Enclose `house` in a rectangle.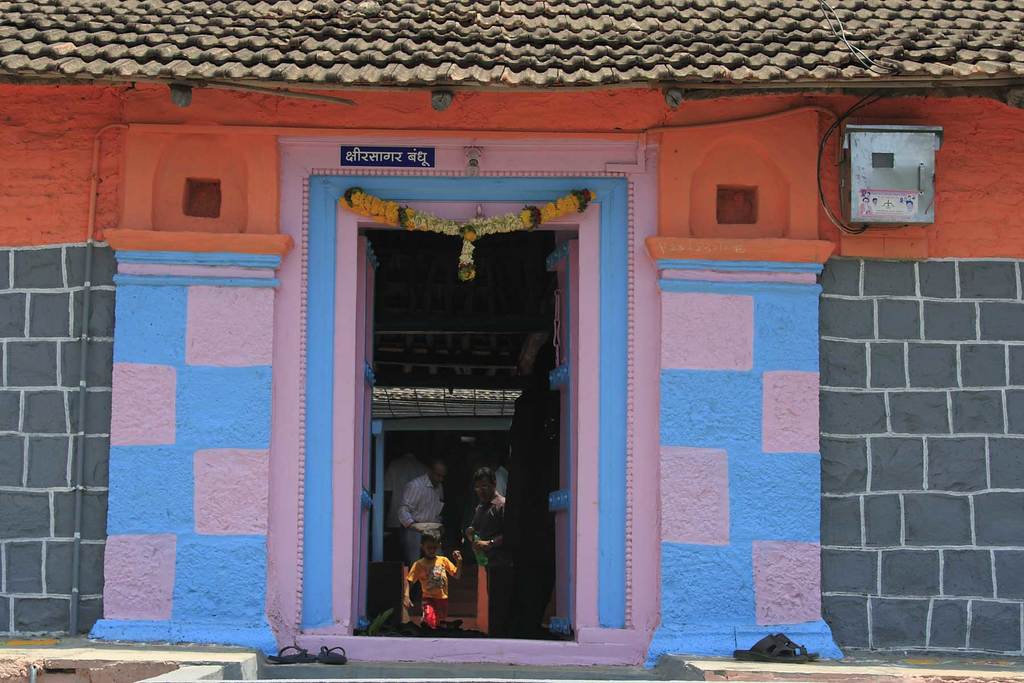
left=0, top=0, right=1023, bottom=652.
